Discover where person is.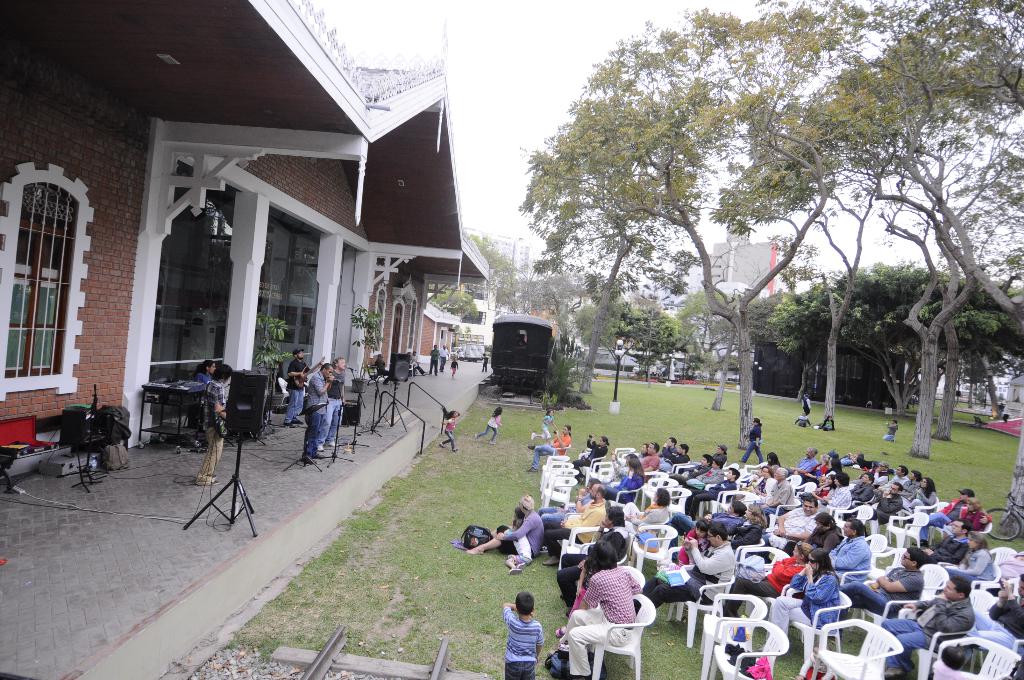
Discovered at BBox(499, 594, 553, 679).
